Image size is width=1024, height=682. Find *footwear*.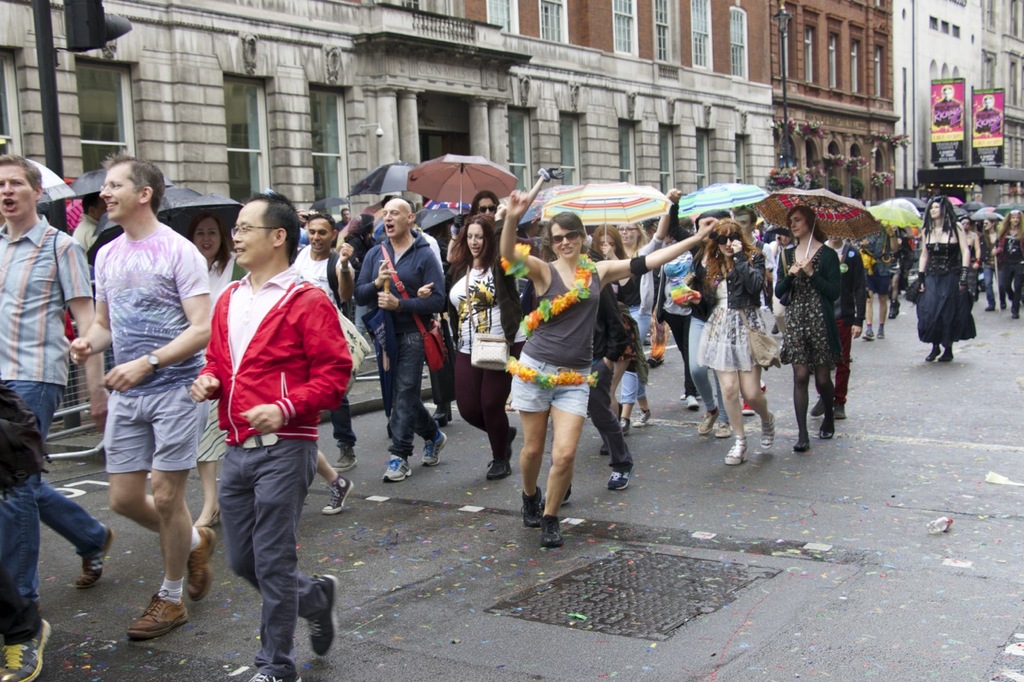
632:409:651:427.
